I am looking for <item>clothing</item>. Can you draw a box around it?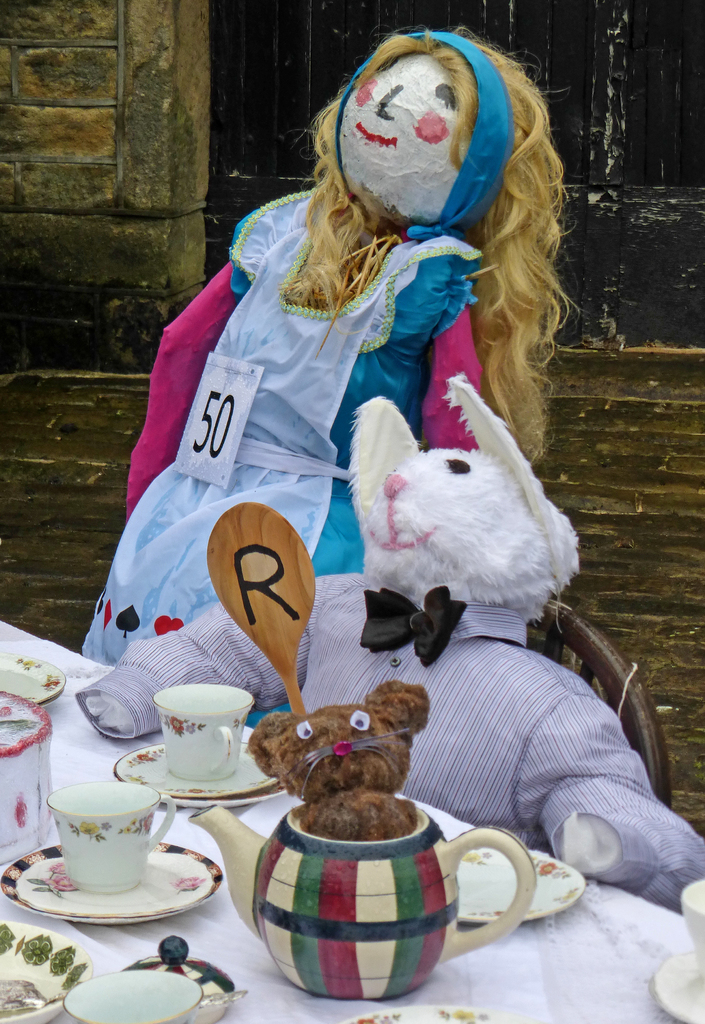
Sure, the bounding box is (left=63, top=182, right=489, bottom=662).
